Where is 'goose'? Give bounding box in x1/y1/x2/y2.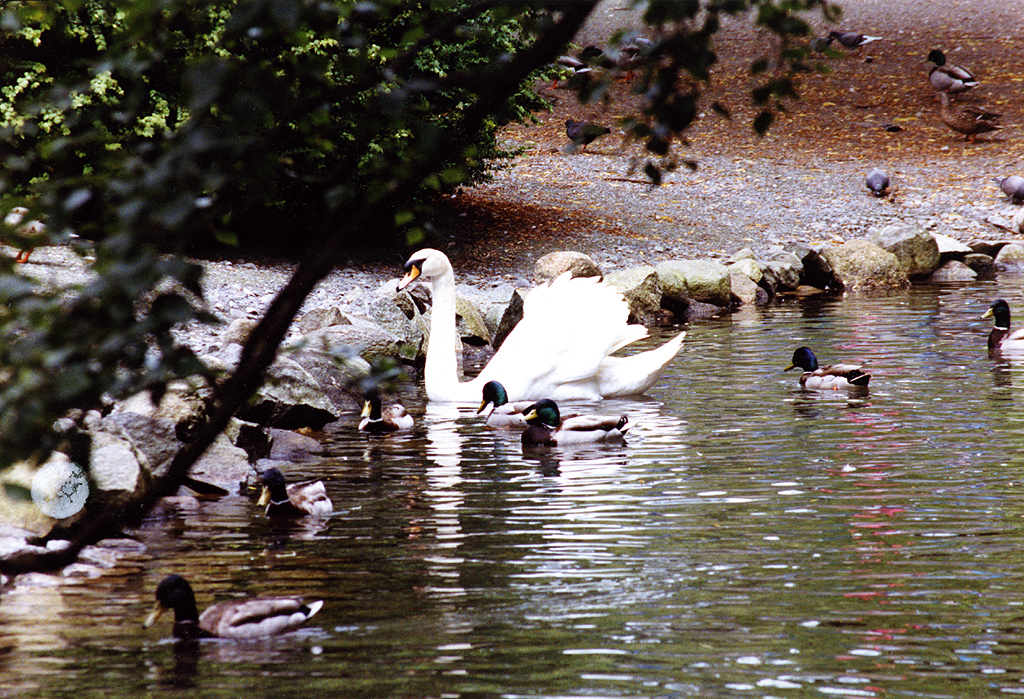
474/379/559/428.
